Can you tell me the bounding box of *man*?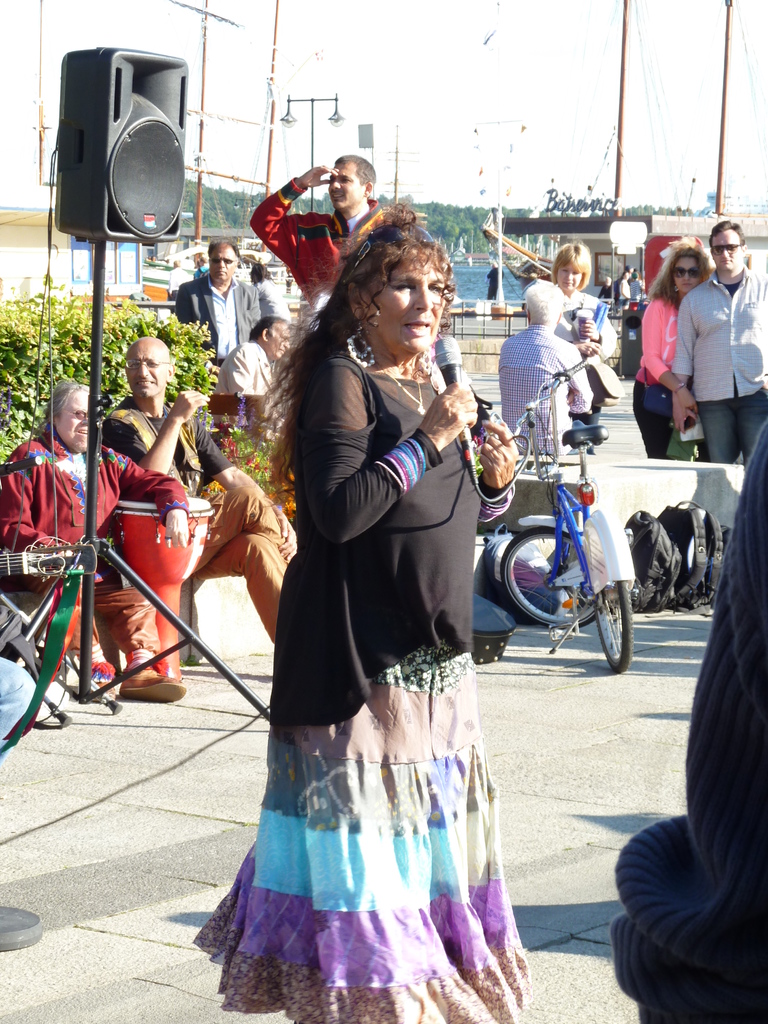
Rect(176, 239, 262, 372).
